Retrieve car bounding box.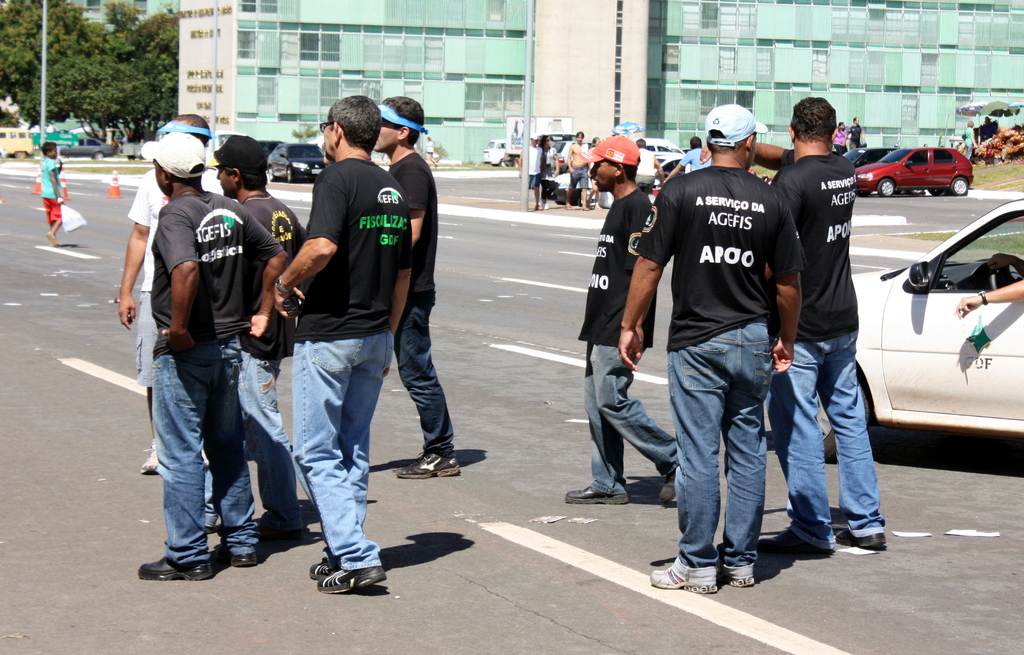
Bounding box: 856:142:975:198.
